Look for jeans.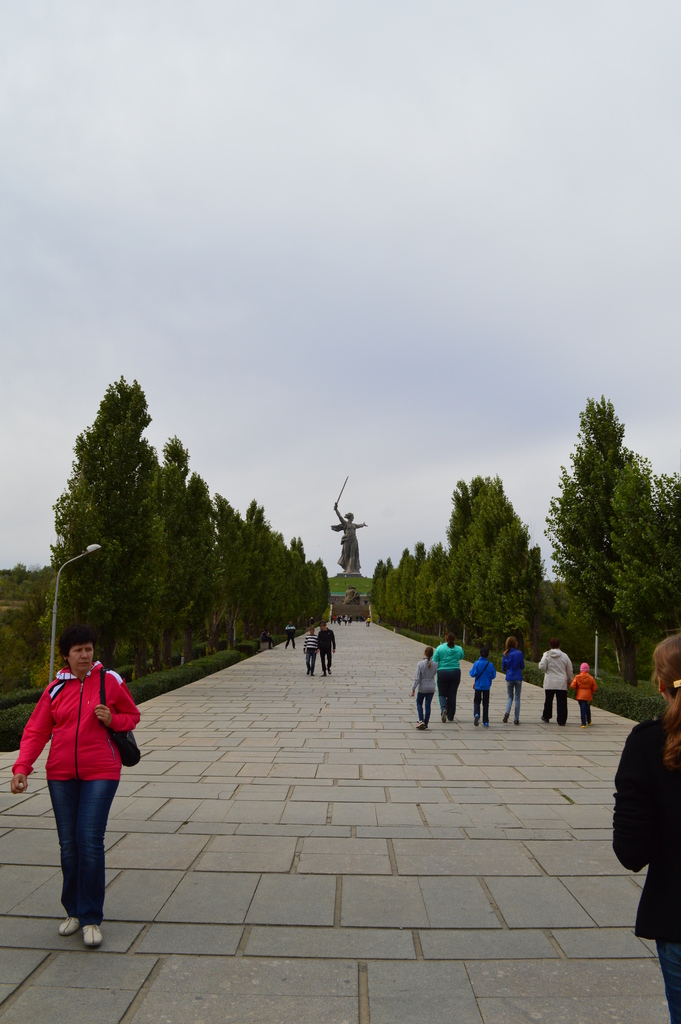
Found: select_region(418, 693, 439, 725).
